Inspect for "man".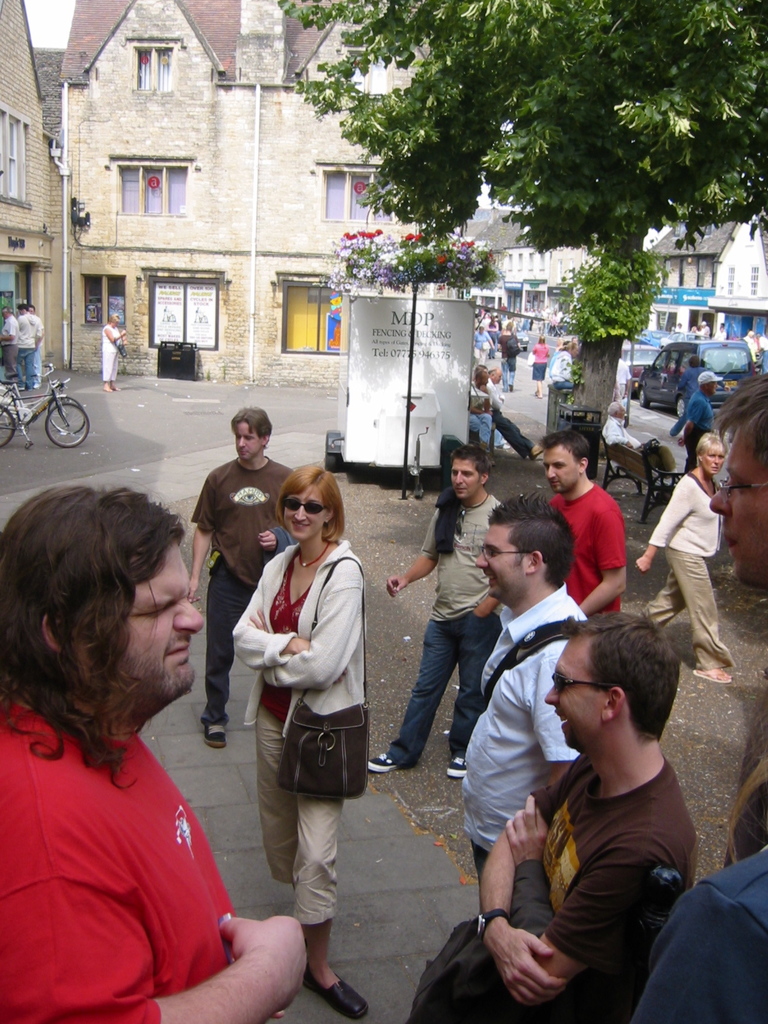
Inspection: select_region(0, 298, 19, 377).
